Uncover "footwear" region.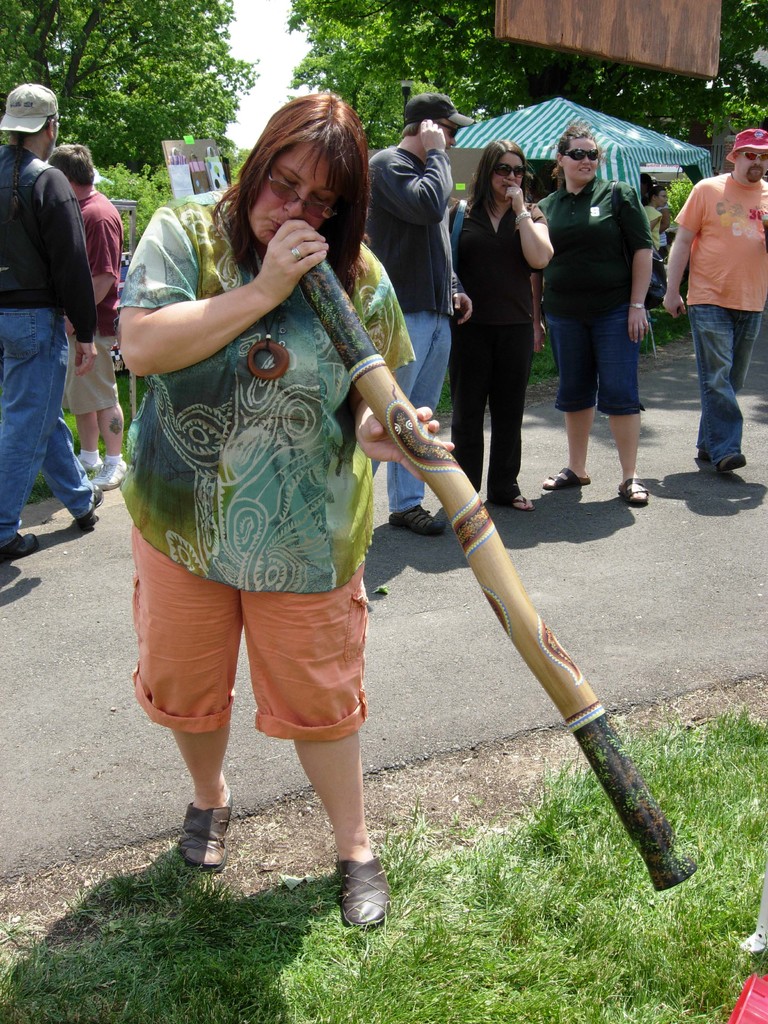
Uncovered: bbox=(494, 479, 532, 519).
